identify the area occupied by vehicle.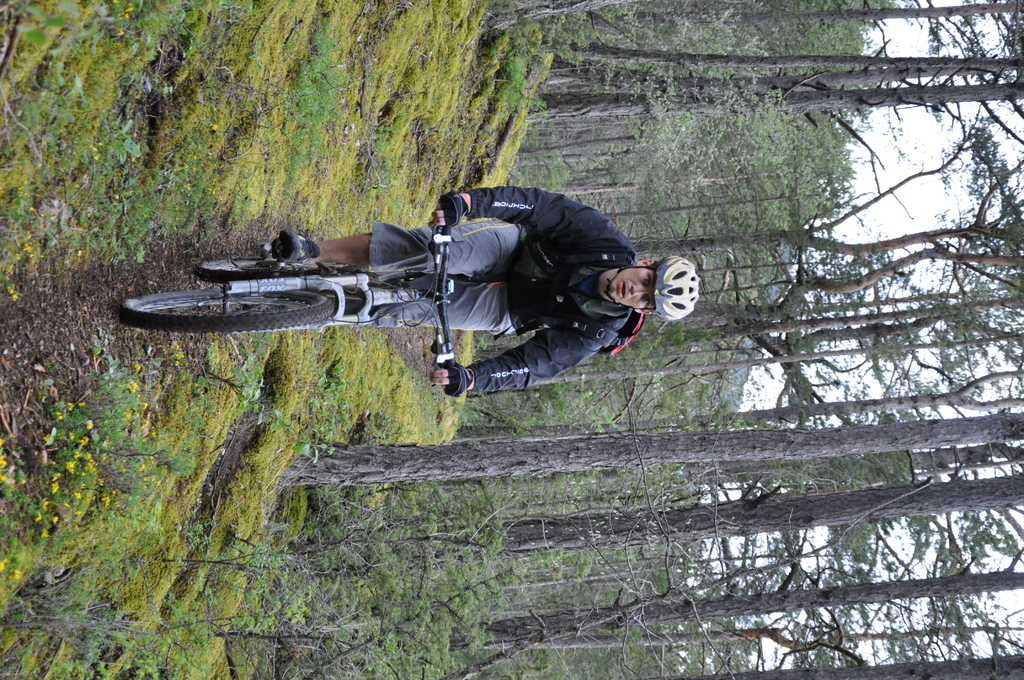
Area: (x1=116, y1=221, x2=456, y2=388).
